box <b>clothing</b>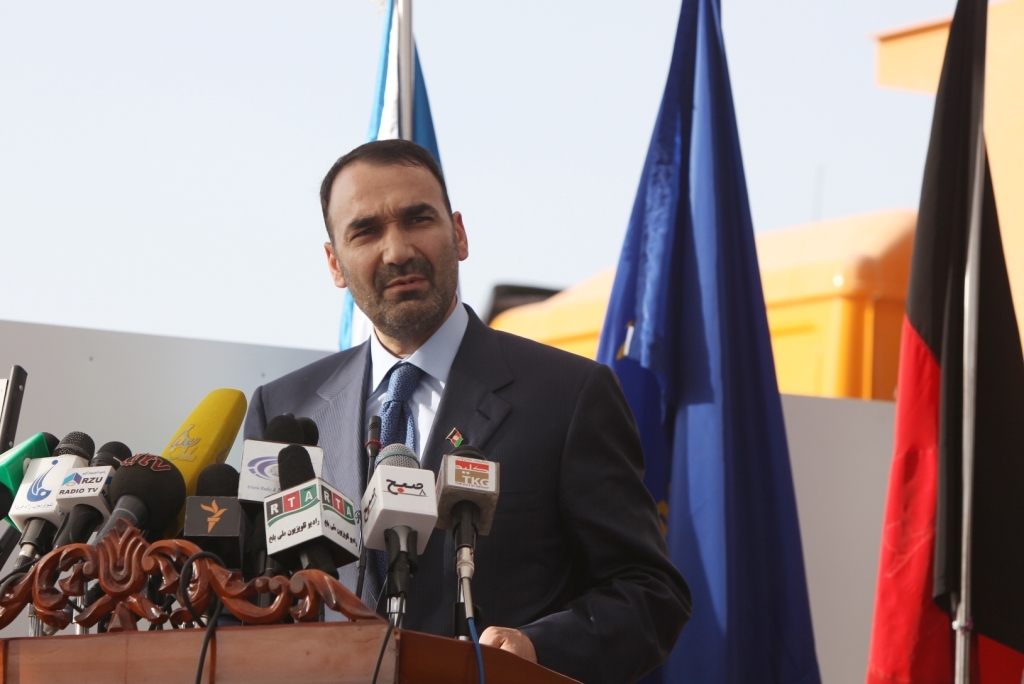
BBox(229, 289, 697, 677)
